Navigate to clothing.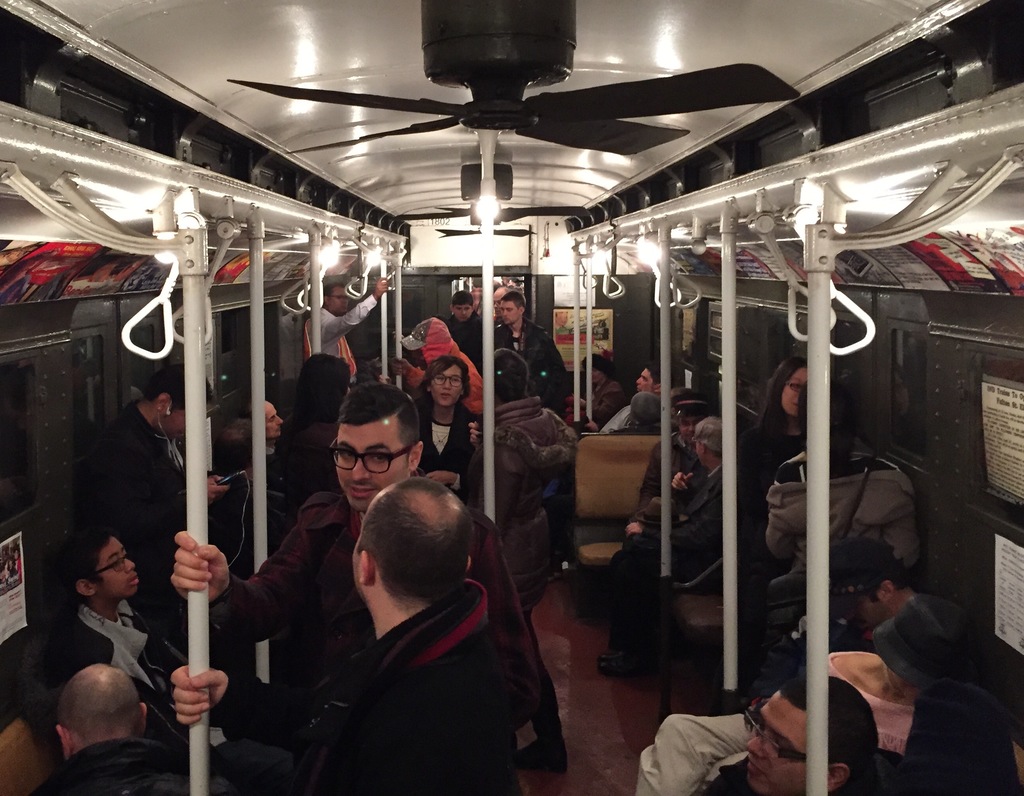
Navigation target: BBox(524, 397, 645, 517).
